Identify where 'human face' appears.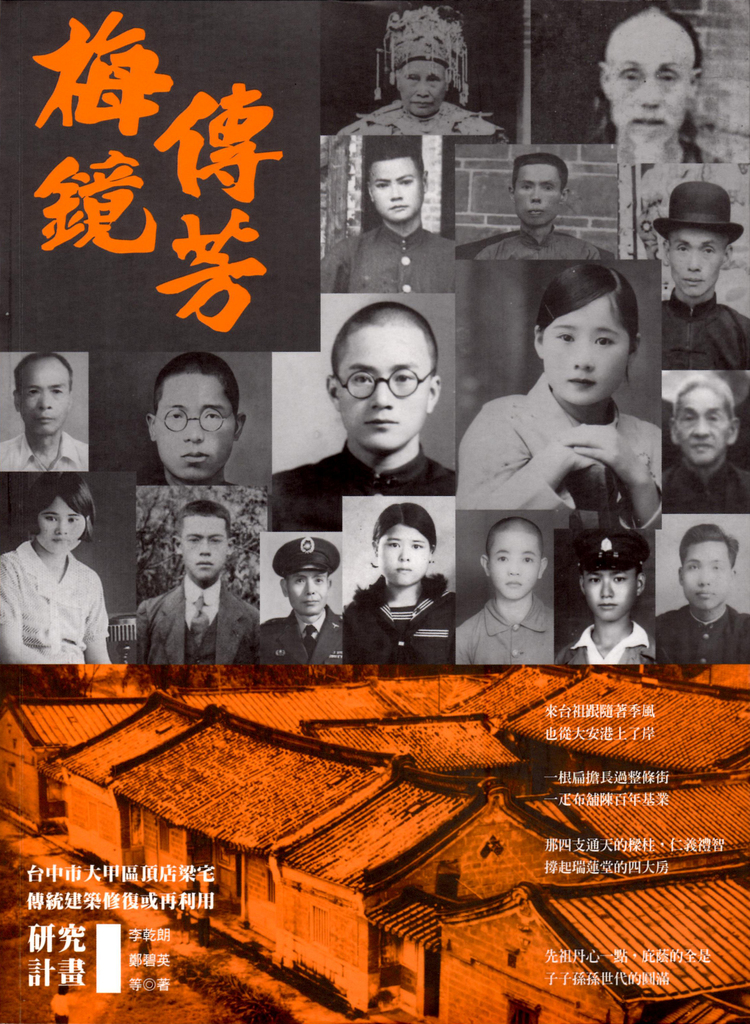
Appears at (490,529,540,598).
